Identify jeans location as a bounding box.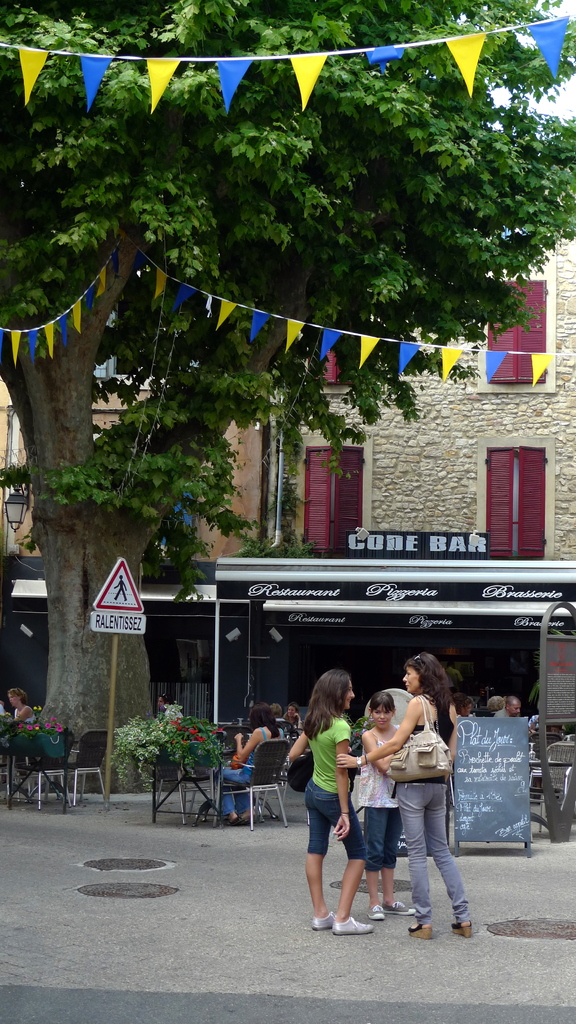
395,780,472,938.
